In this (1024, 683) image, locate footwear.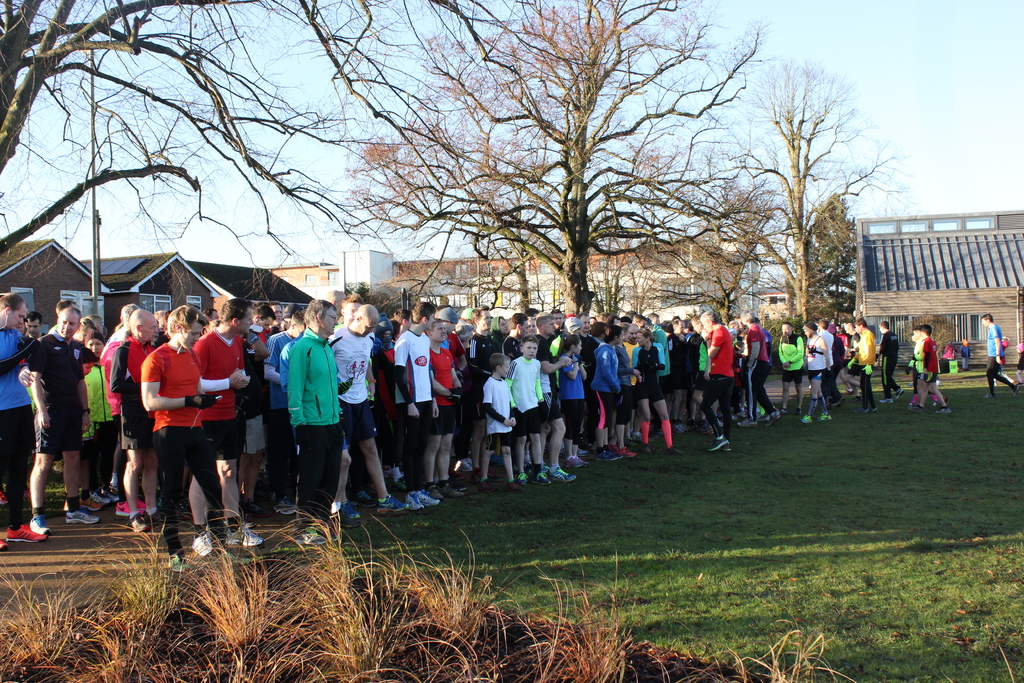
Bounding box: 593, 447, 618, 463.
